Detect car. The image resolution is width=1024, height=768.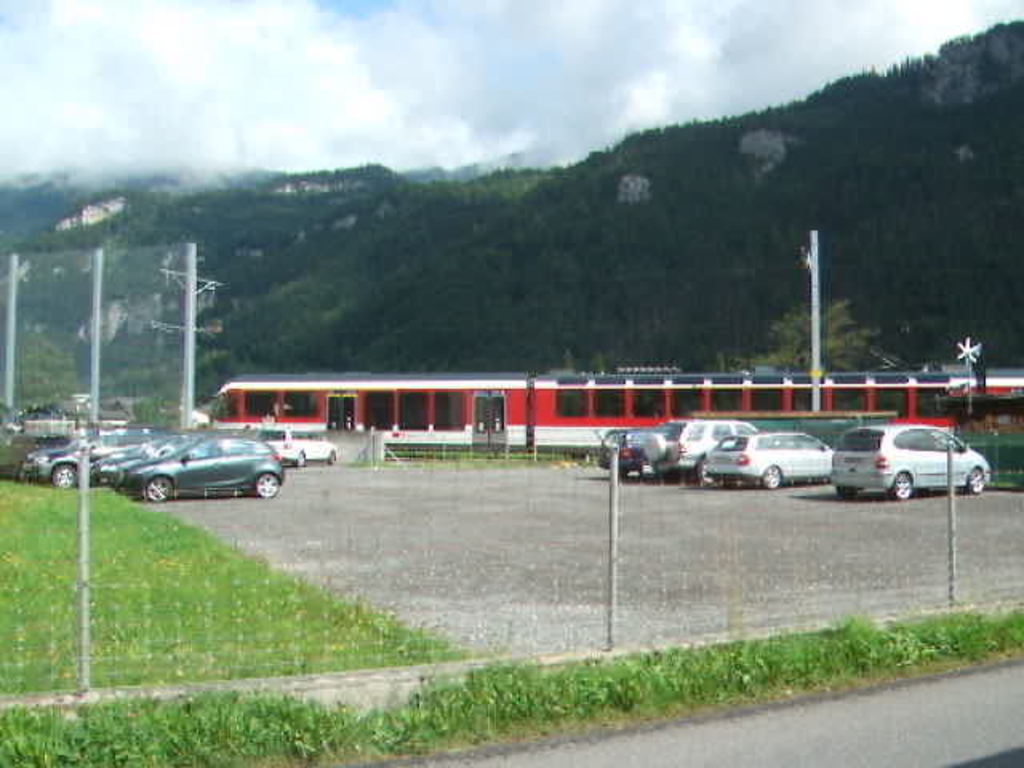
box=[822, 422, 997, 494].
